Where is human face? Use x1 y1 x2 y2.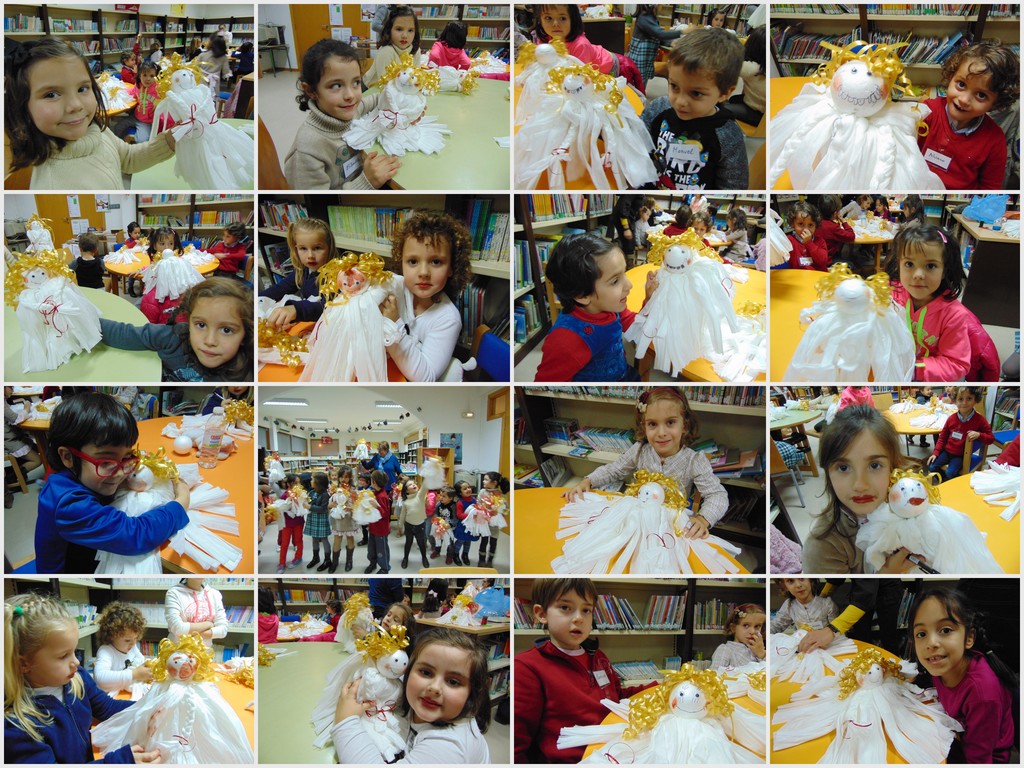
588 247 632 311.
